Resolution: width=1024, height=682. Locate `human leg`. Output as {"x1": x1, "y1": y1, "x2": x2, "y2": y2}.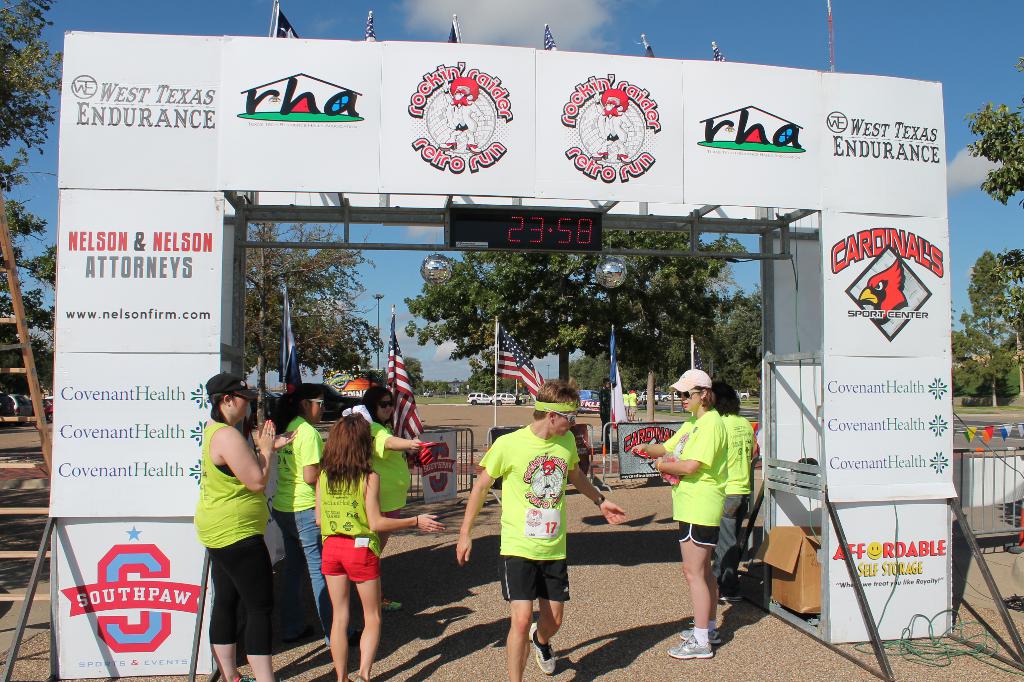
{"x1": 715, "y1": 492, "x2": 742, "y2": 602}.
